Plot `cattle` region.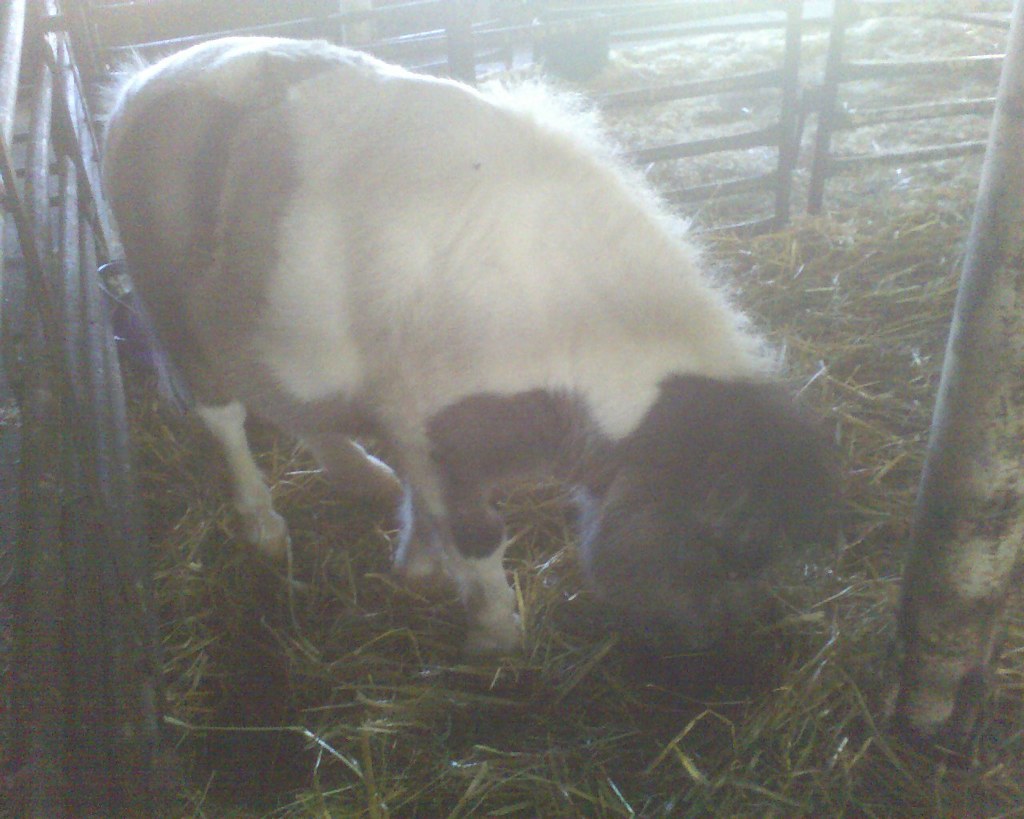
Plotted at bbox=(87, 30, 839, 738).
